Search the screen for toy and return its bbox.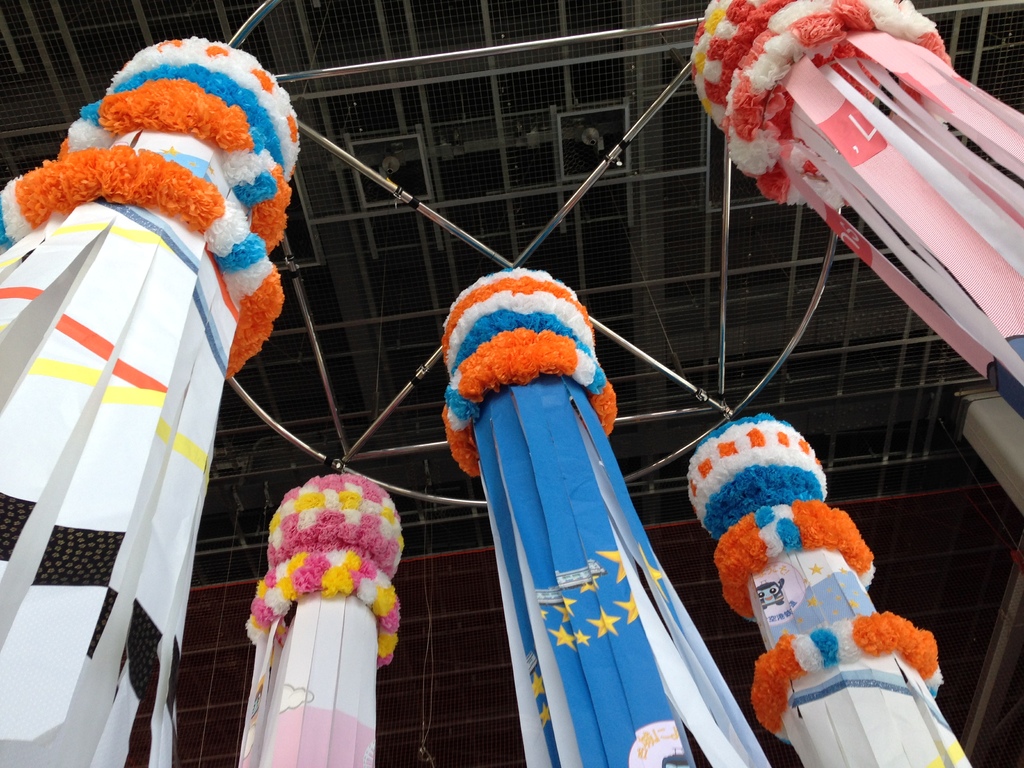
Found: BBox(670, 0, 1023, 433).
